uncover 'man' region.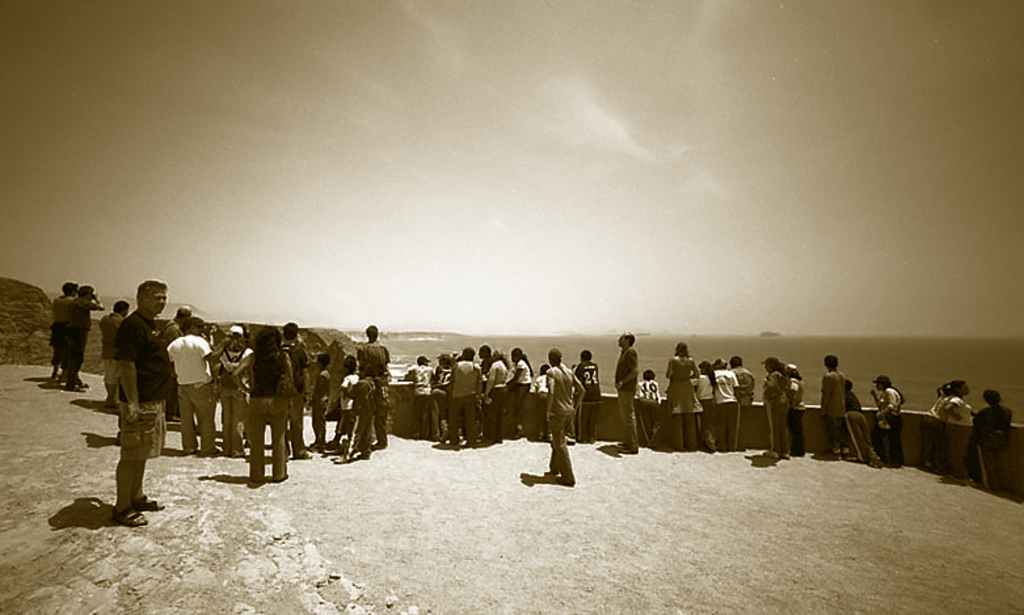
Uncovered: region(286, 323, 311, 458).
